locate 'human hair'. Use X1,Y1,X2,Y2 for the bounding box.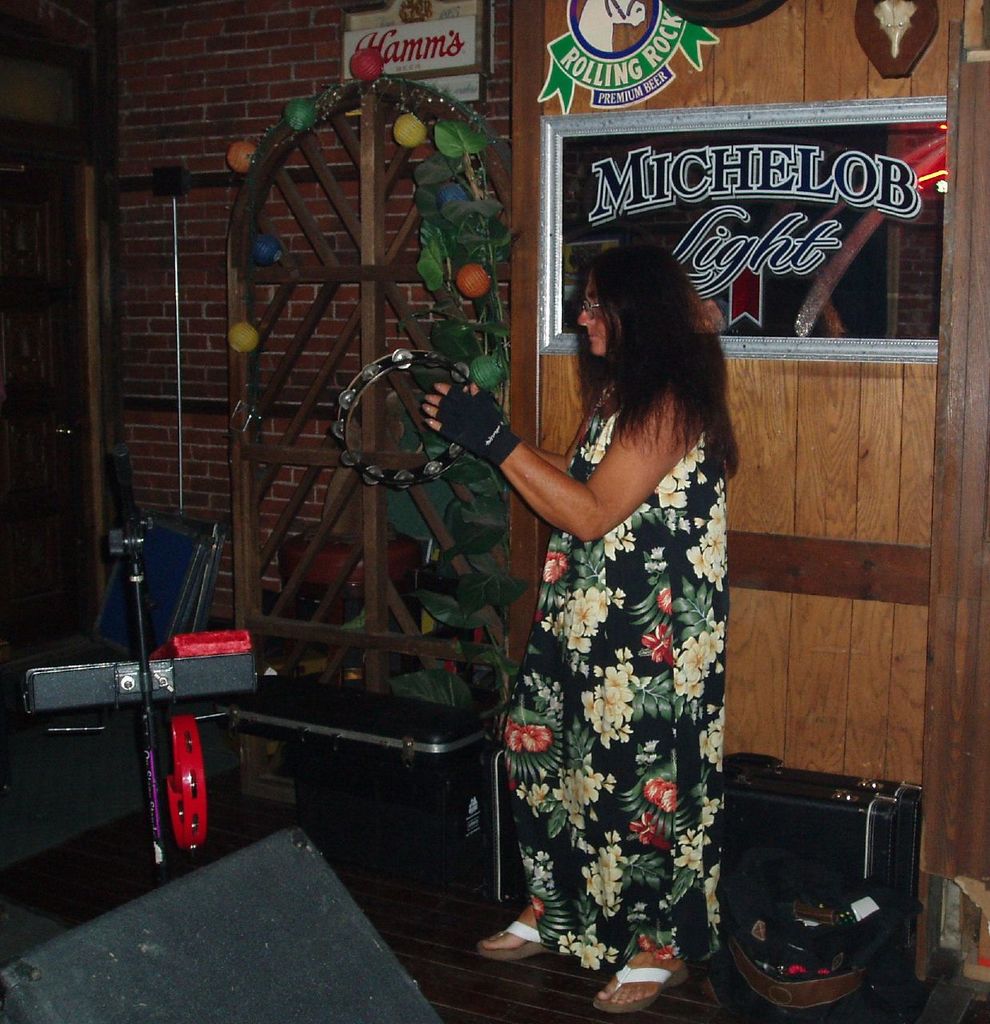
571,246,743,480.
